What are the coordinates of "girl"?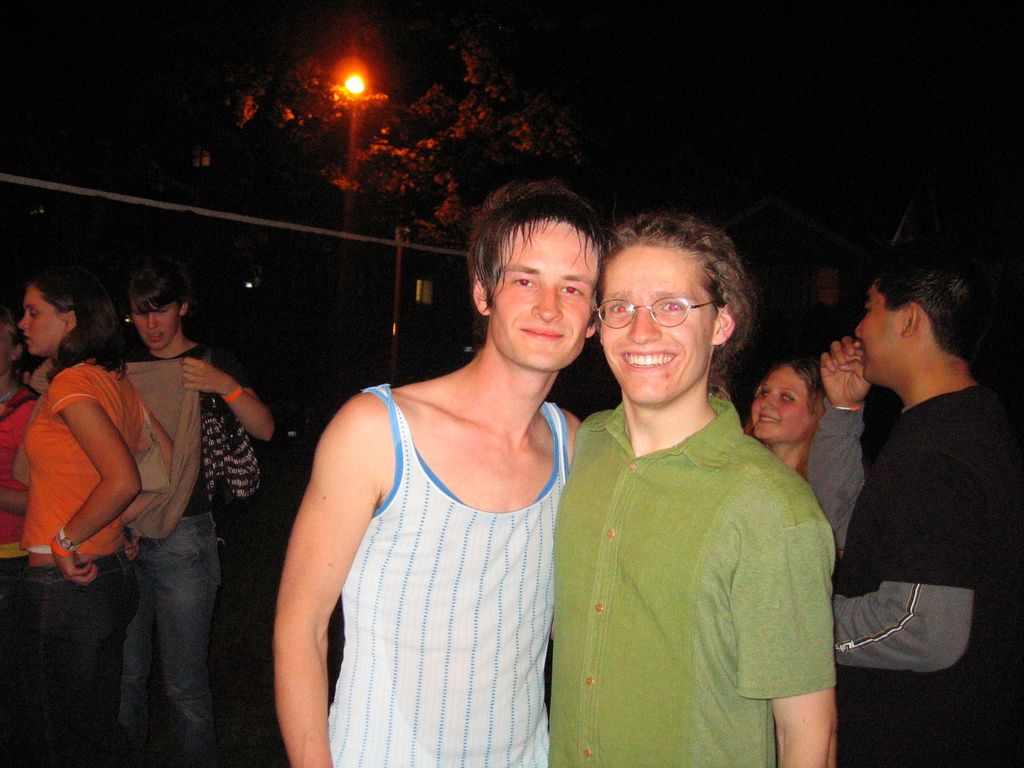
detection(12, 275, 180, 767).
